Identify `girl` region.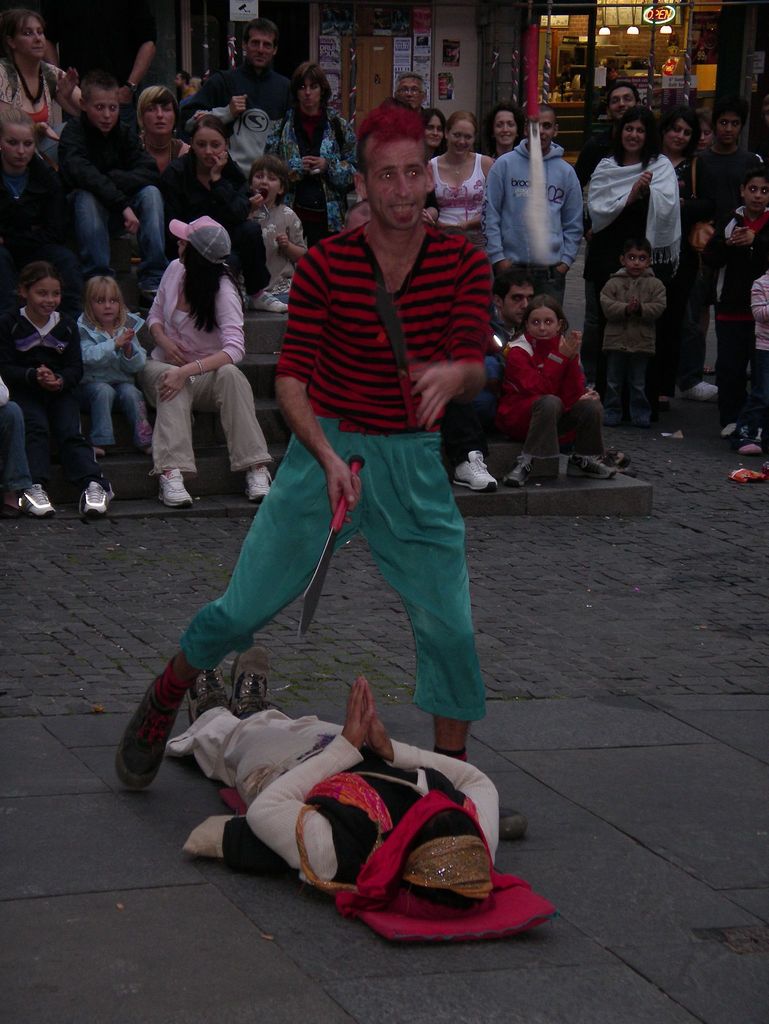
Region: 0:244:107:518.
